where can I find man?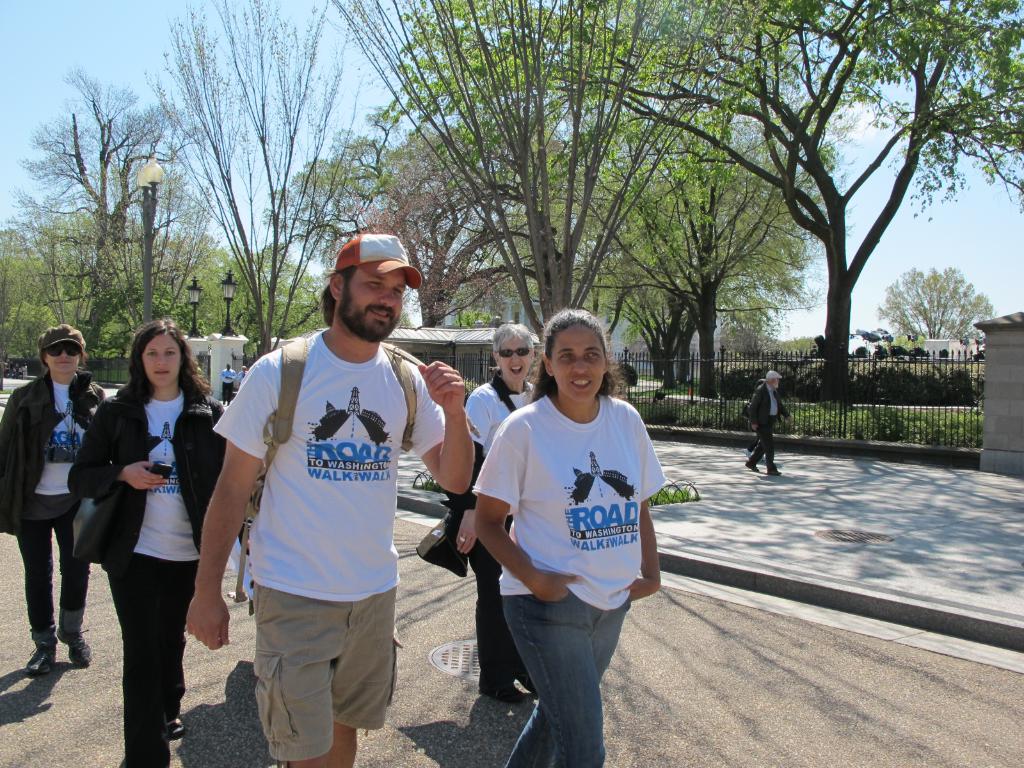
You can find it at bbox=[744, 367, 797, 478].
